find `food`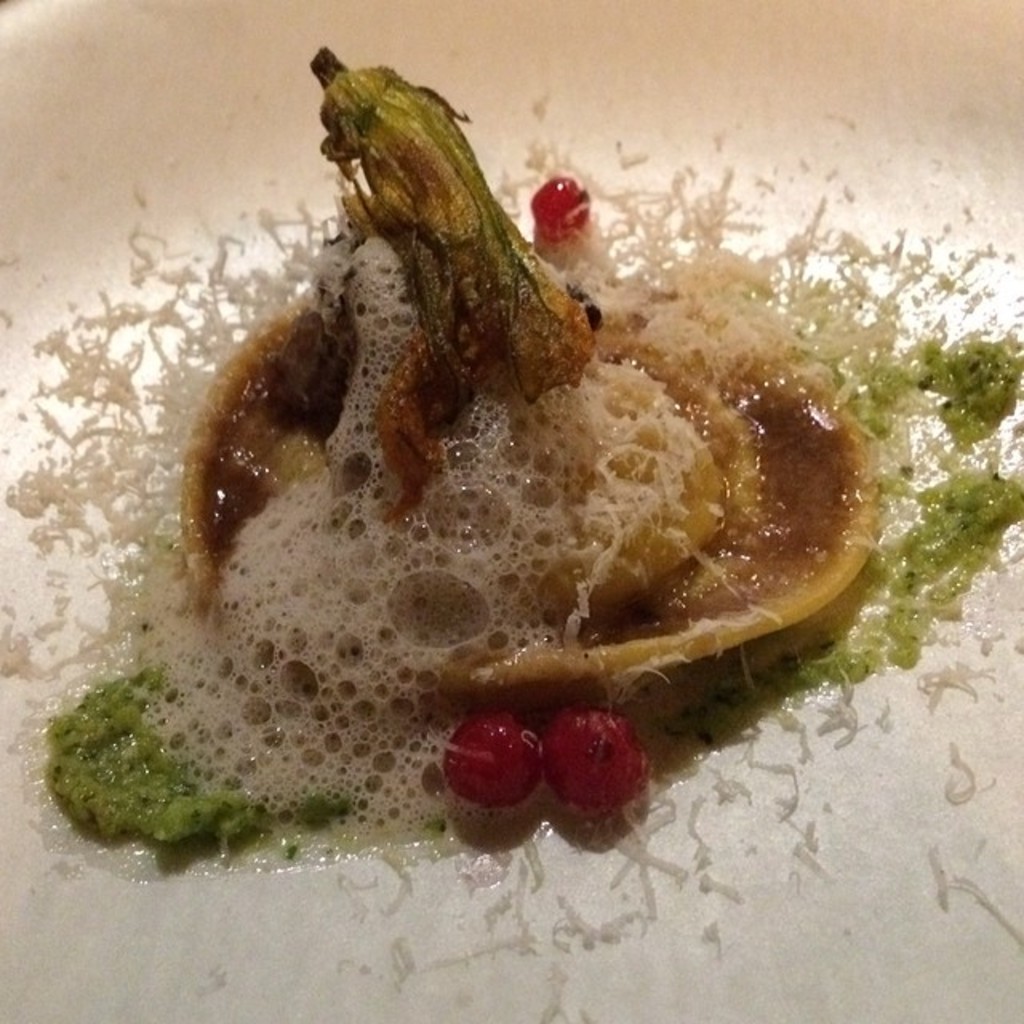
x1=189 y1=93 x2=867 y2=826
